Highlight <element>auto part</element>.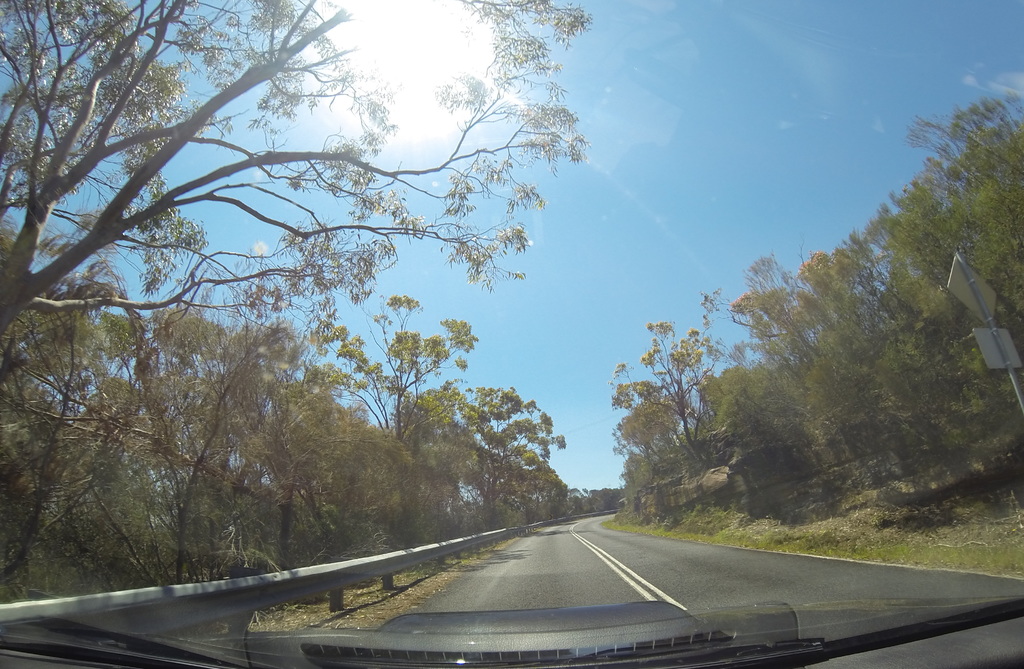
Highlighted region: 0,0,1023,668.
